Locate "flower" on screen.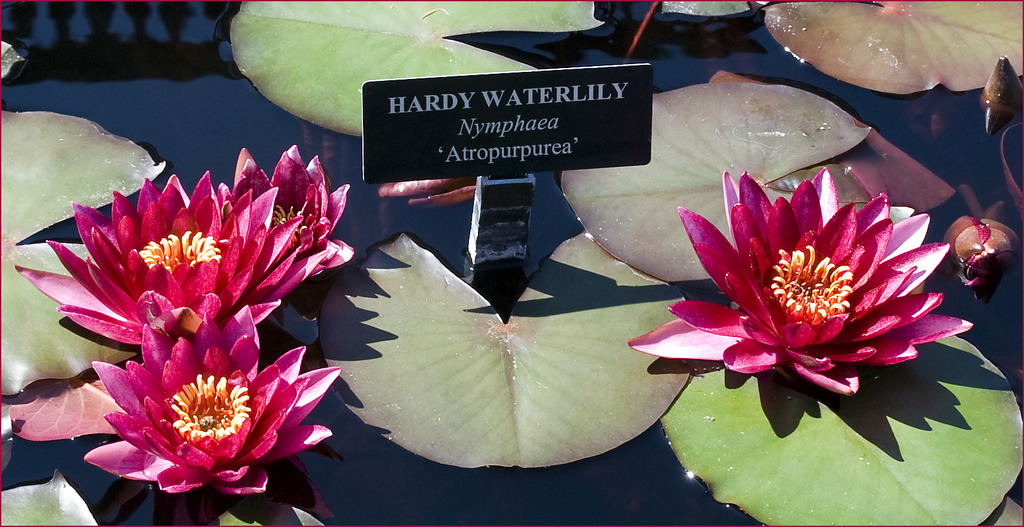
On screen at x1=78 y1=320 x2=346 y2=496.
